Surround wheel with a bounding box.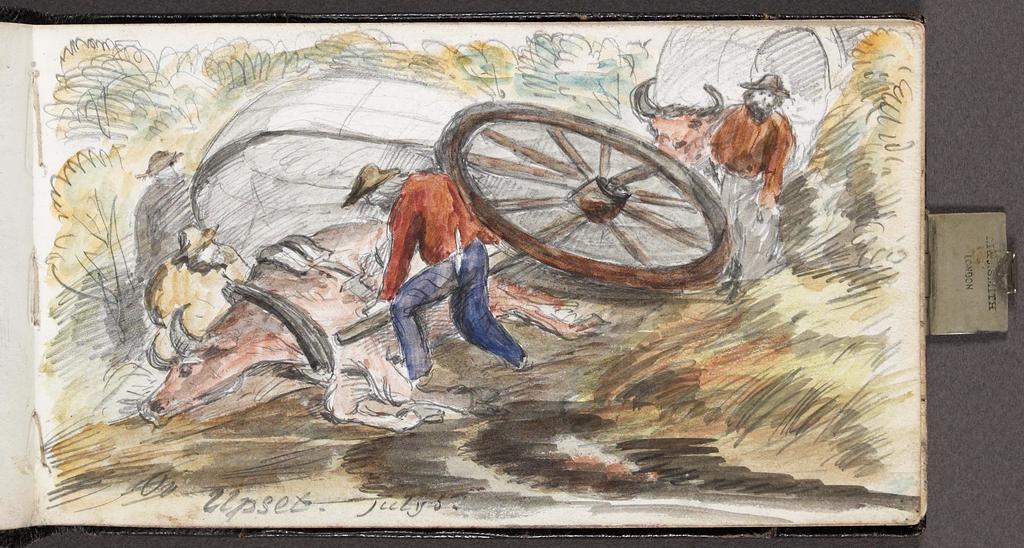
443, 90, 735, 302.
